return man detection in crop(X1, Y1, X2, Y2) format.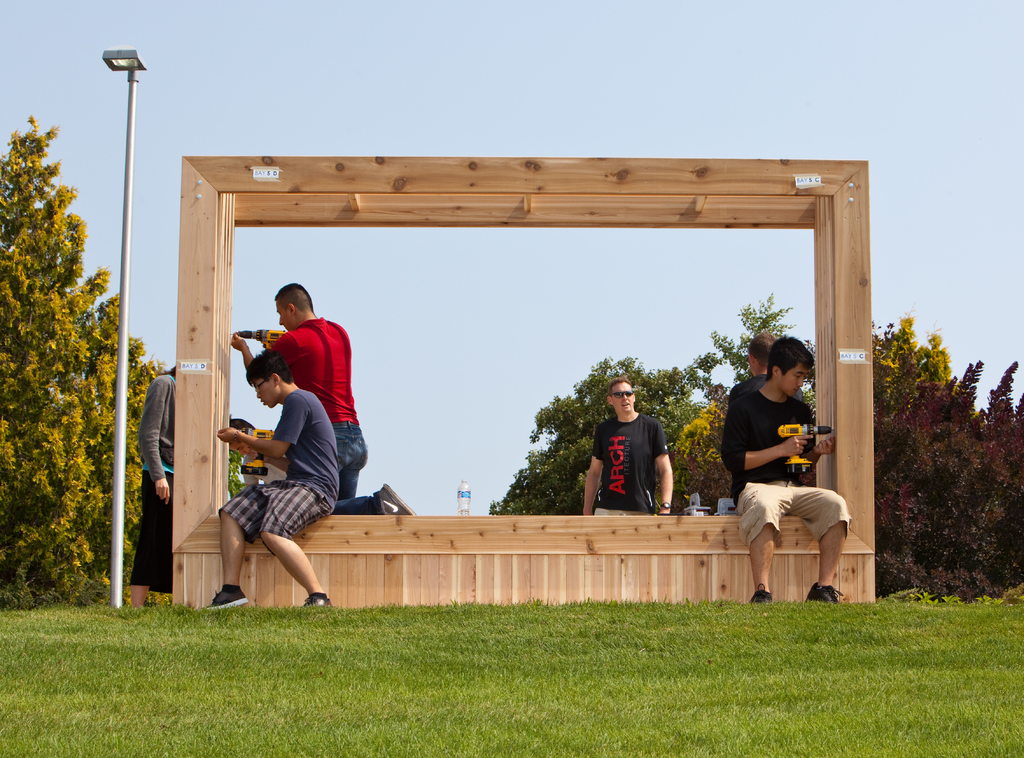
crop(205, 349, 335, 610).
